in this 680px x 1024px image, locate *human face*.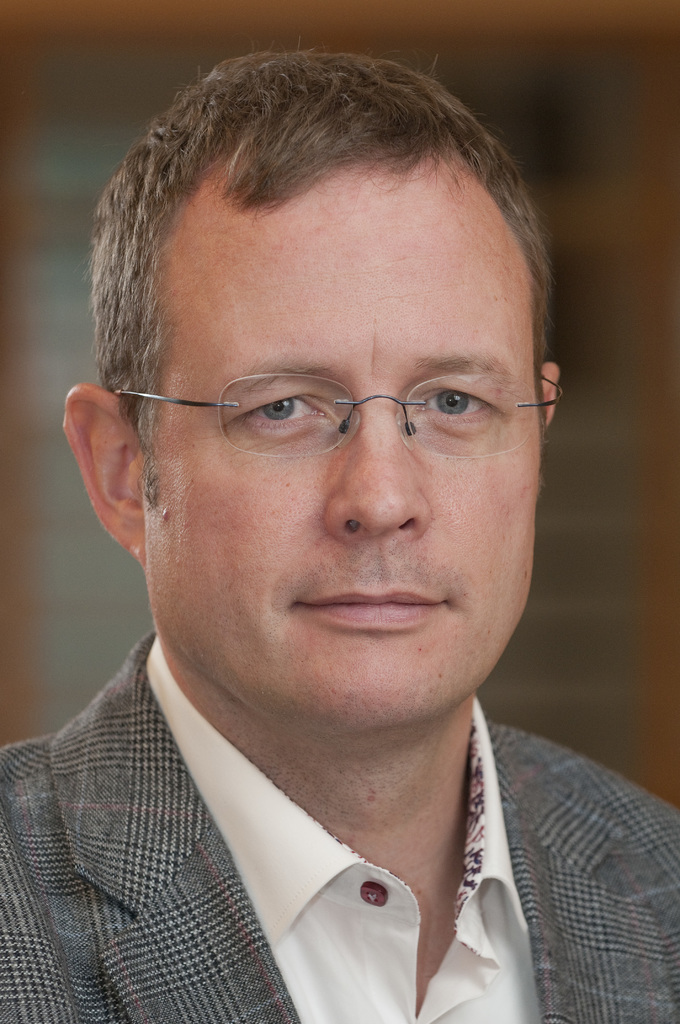
Bounding box: region(144, 150, 538, 729).
